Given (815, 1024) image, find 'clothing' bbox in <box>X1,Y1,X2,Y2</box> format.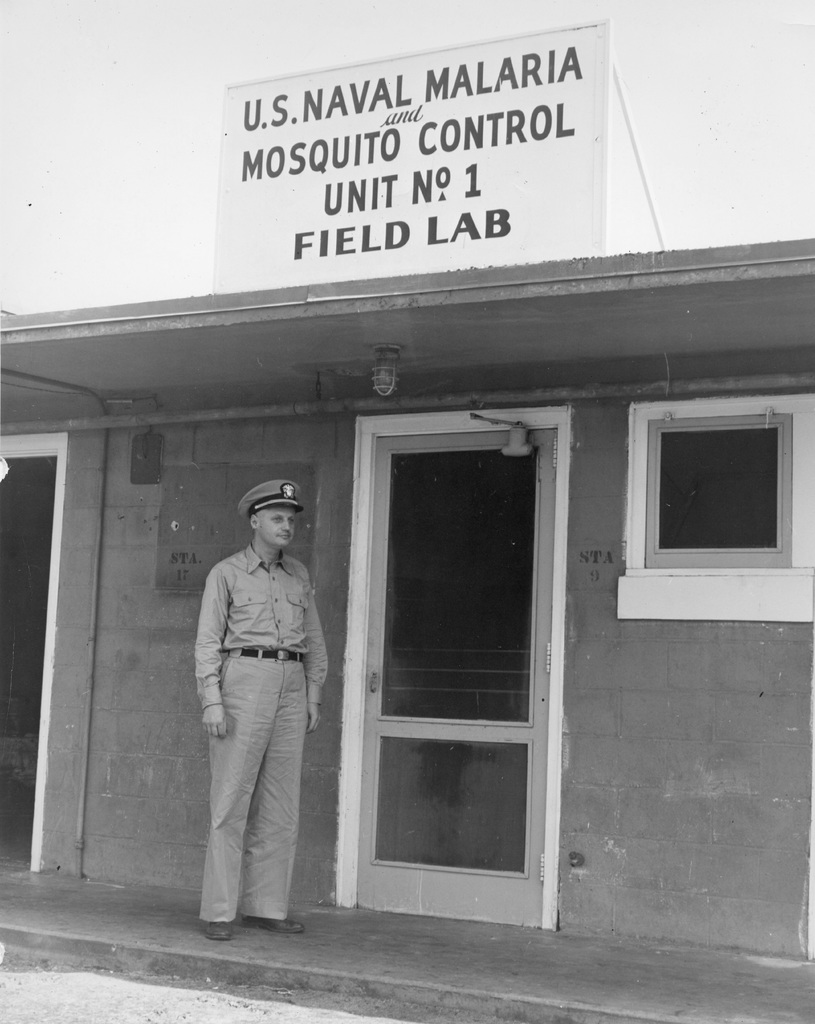
<box>188,500,334,921</box>.
